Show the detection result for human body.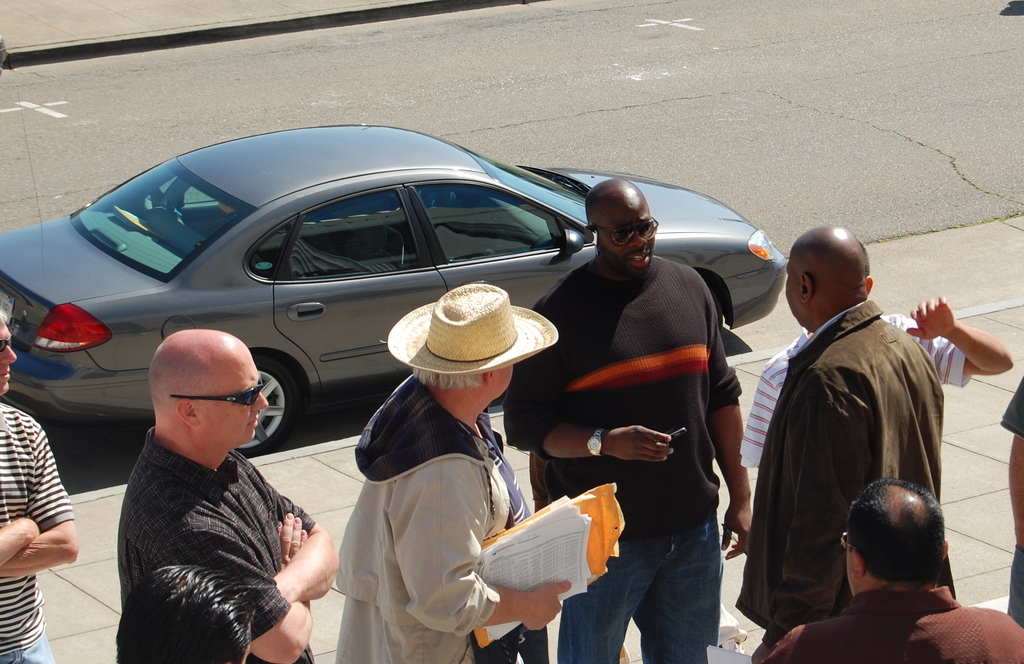
<box>102,324,325,663</box>.
